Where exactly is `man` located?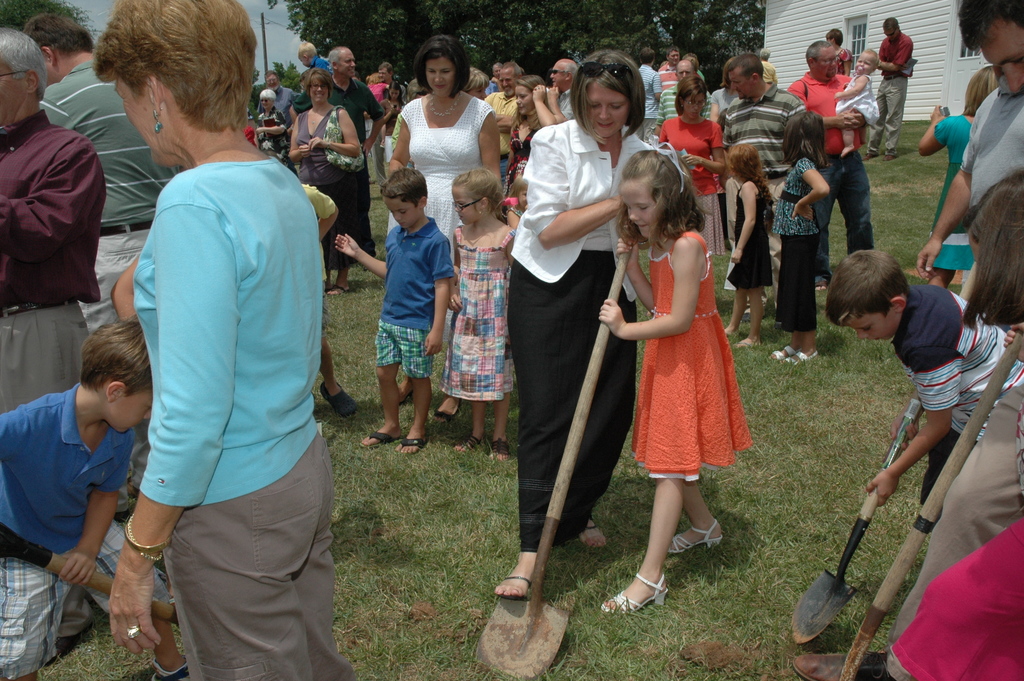
Its bounding box is l=963, t=0, r=1023, b=99.
